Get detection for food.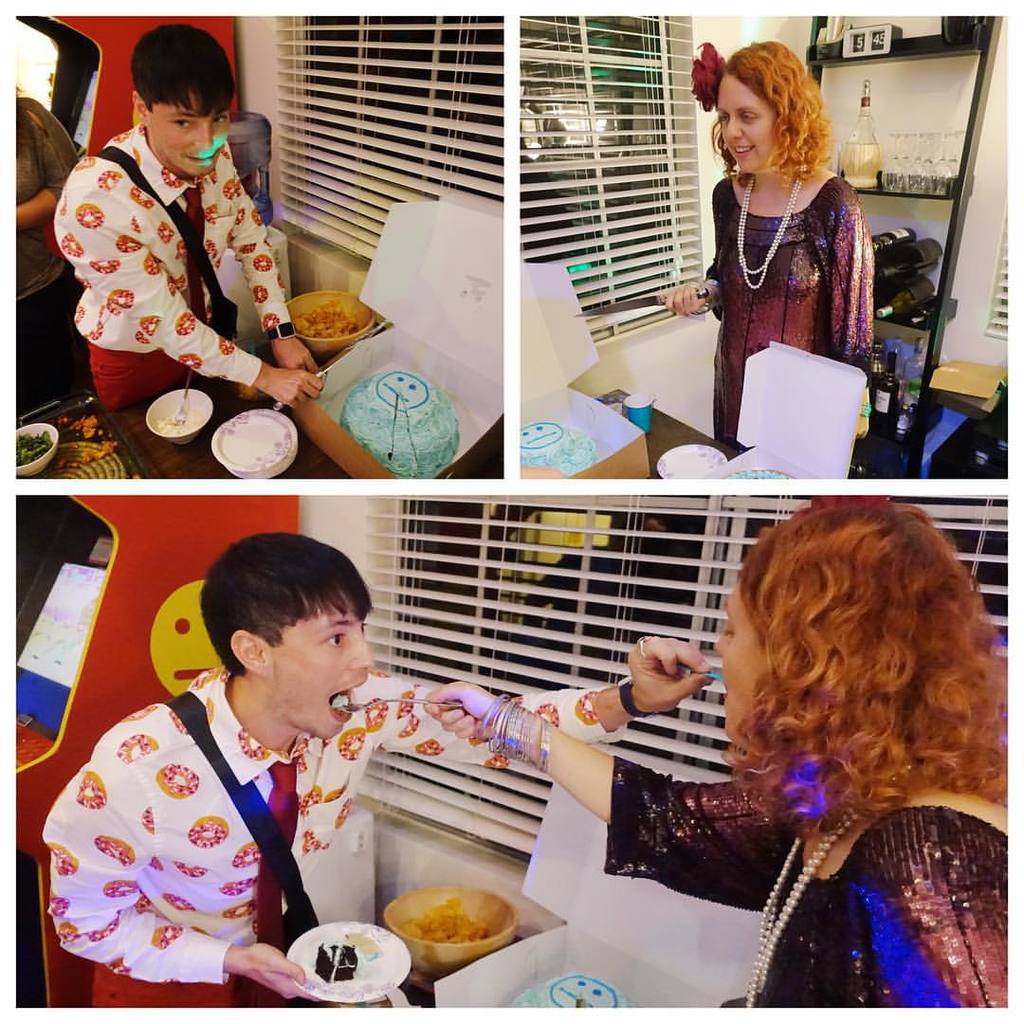
Detection: x1=398, y1=897, x2=495, y2=945.
